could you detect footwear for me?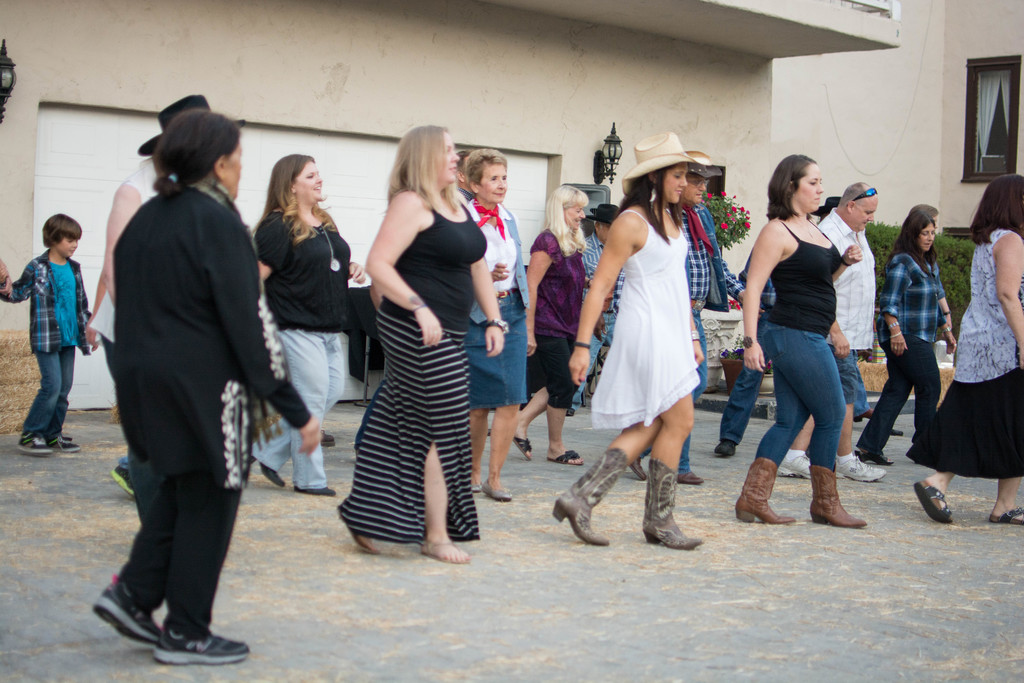
Detection result: <box>289,472,339,497</box>.
